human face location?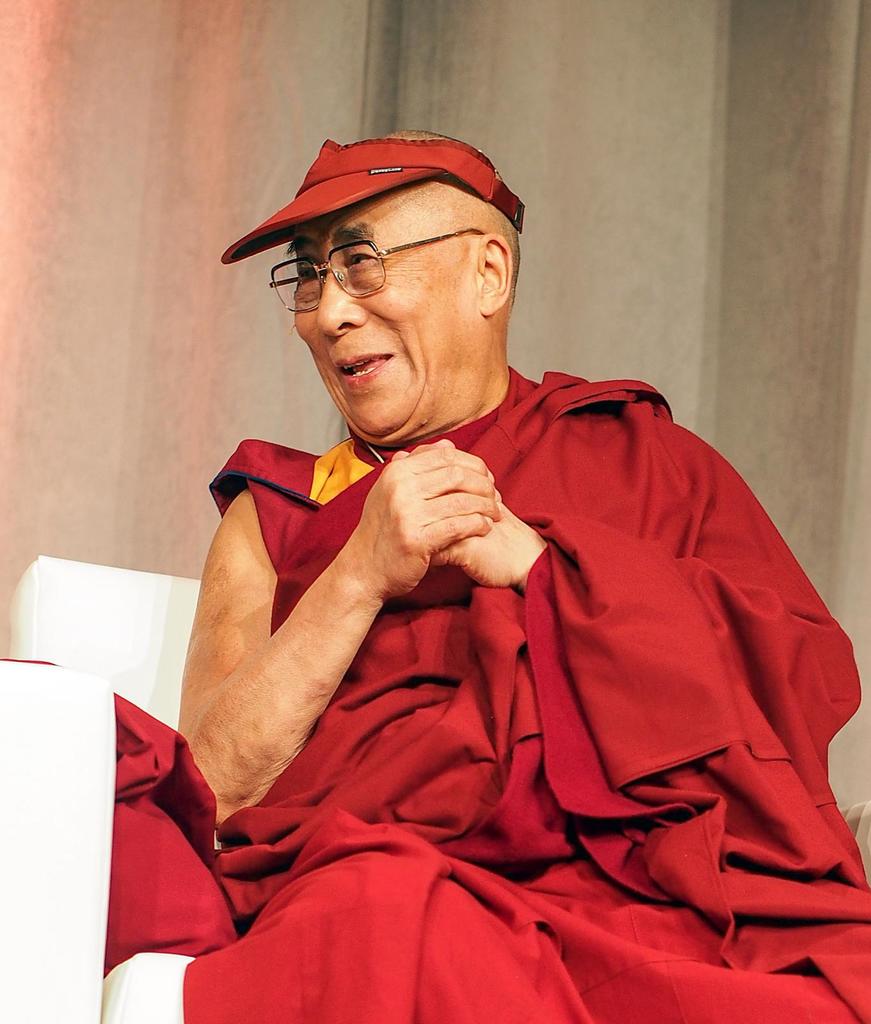
(296,200,475,438)
